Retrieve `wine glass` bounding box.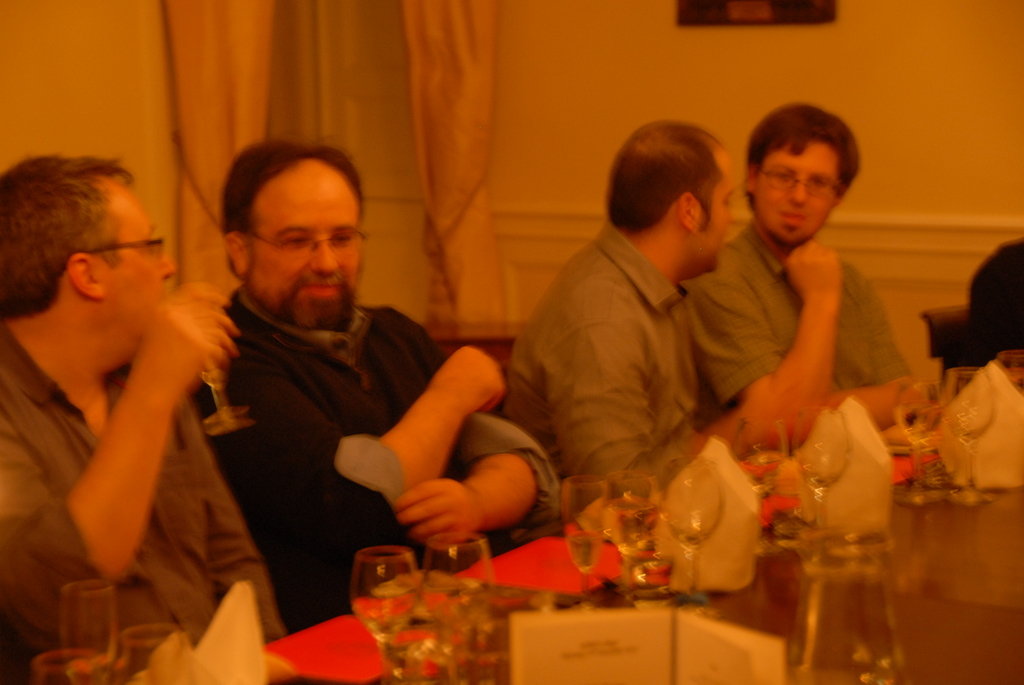
Bounding box: (561,473,604,606).
